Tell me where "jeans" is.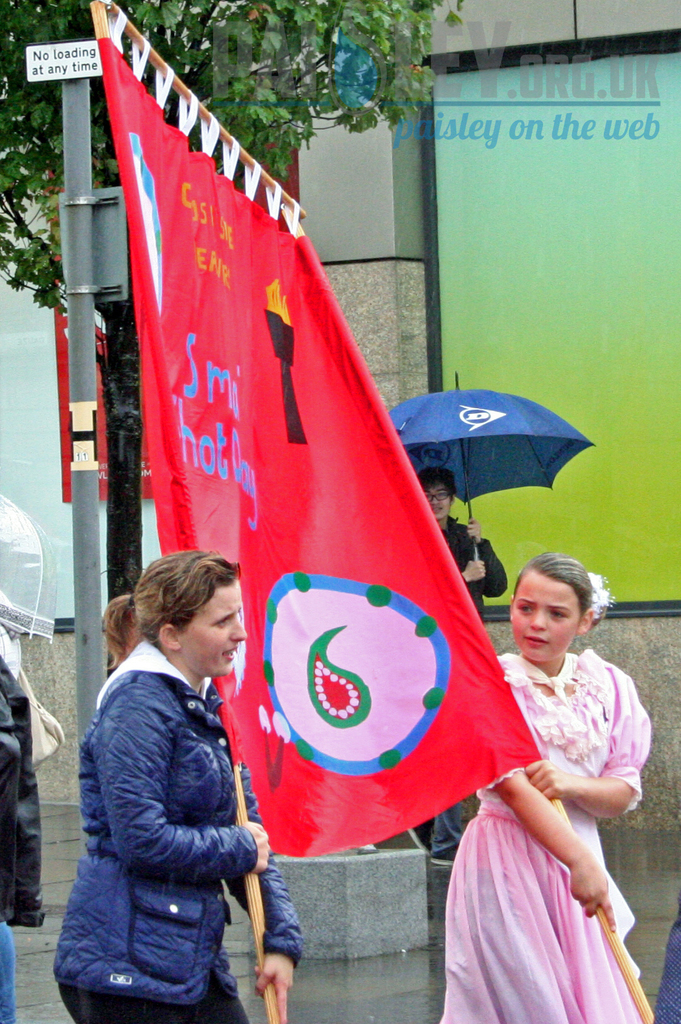
"jeans" is at [x1=0, y1=916, x2=13, y2=1023].
